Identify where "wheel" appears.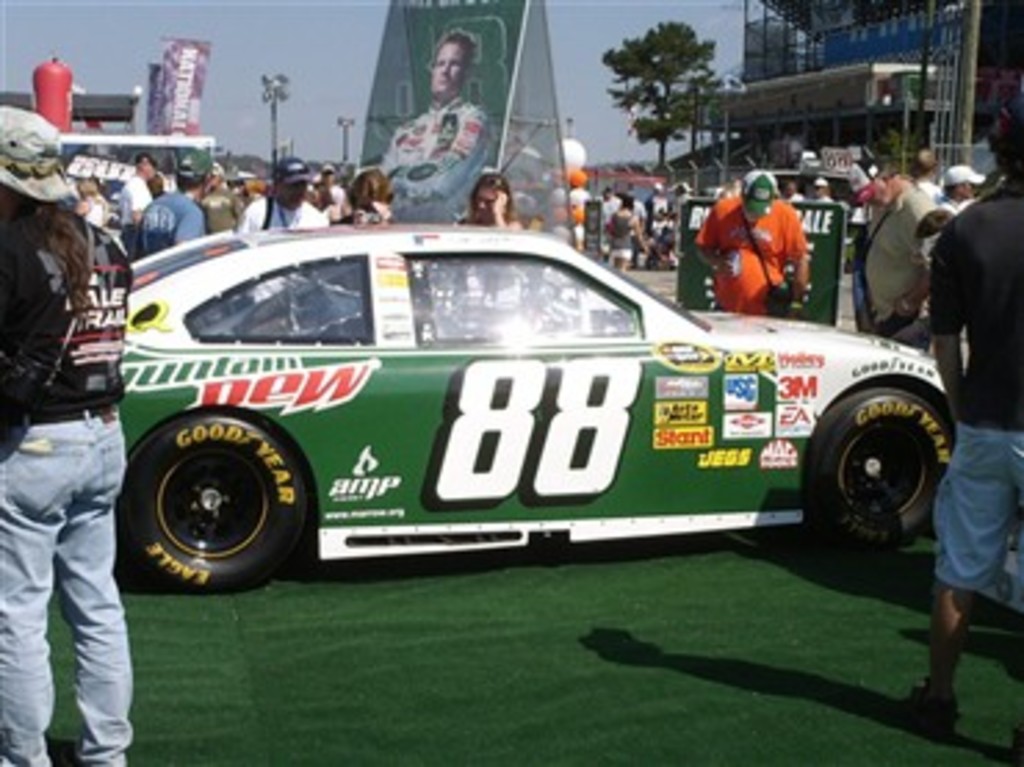
Appears at x1=119 y1=407 x2=313 y2=584.
